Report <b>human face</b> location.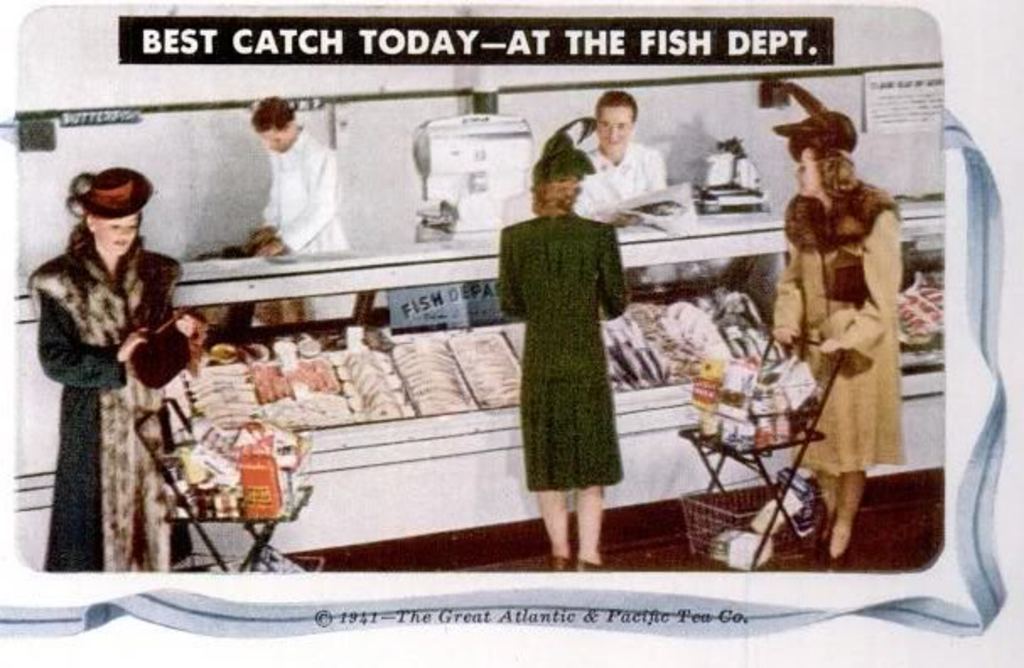
Report: [791,147,823,197].
